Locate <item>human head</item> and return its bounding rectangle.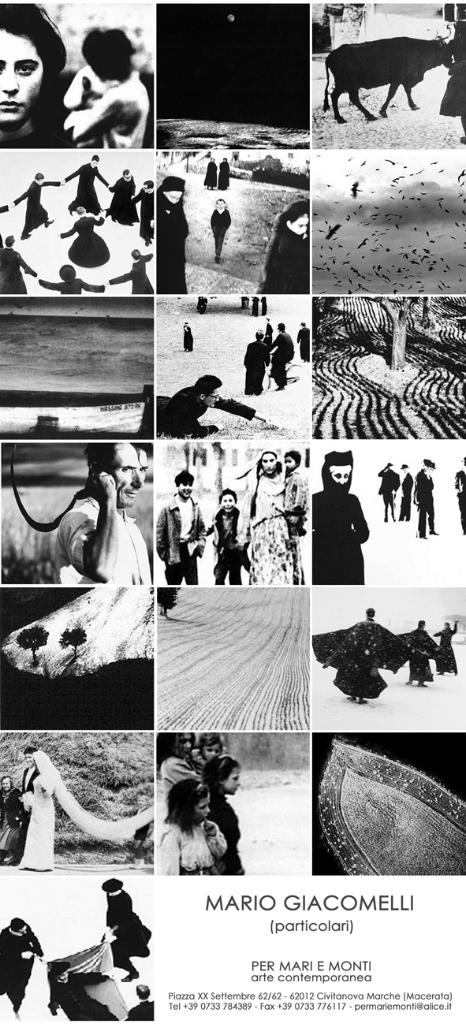
BBox(23, 746, 35, 767).
